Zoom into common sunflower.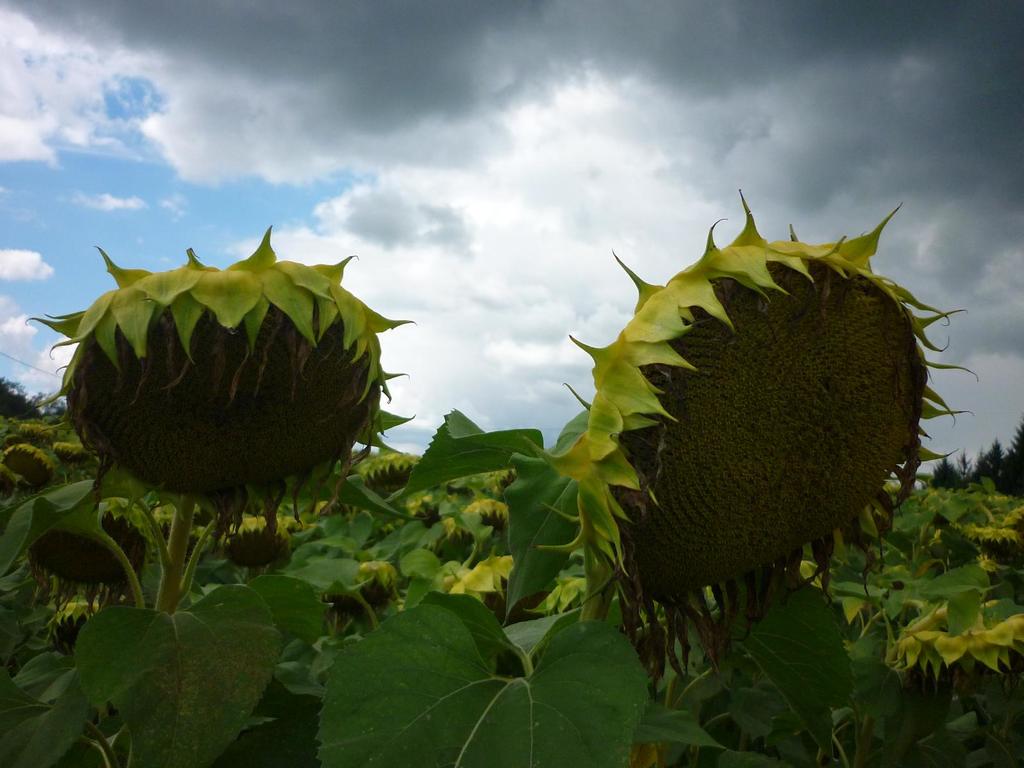
Zoom target: (left=572, top=220, right=963, bottom=614).
